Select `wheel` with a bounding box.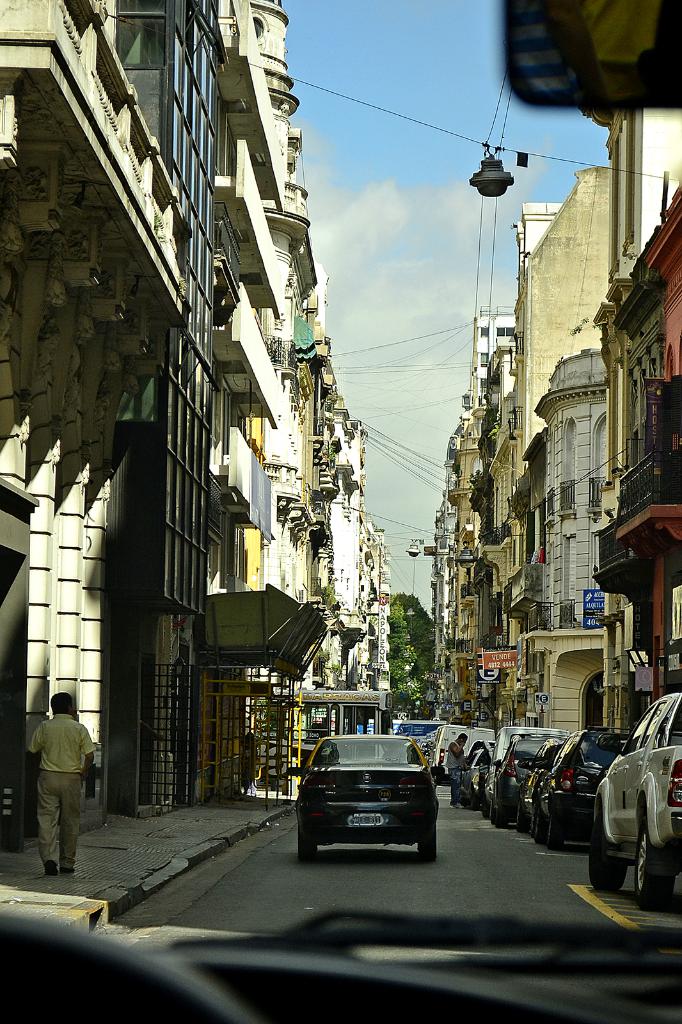
bbox=(519, 802, 527, 833).
